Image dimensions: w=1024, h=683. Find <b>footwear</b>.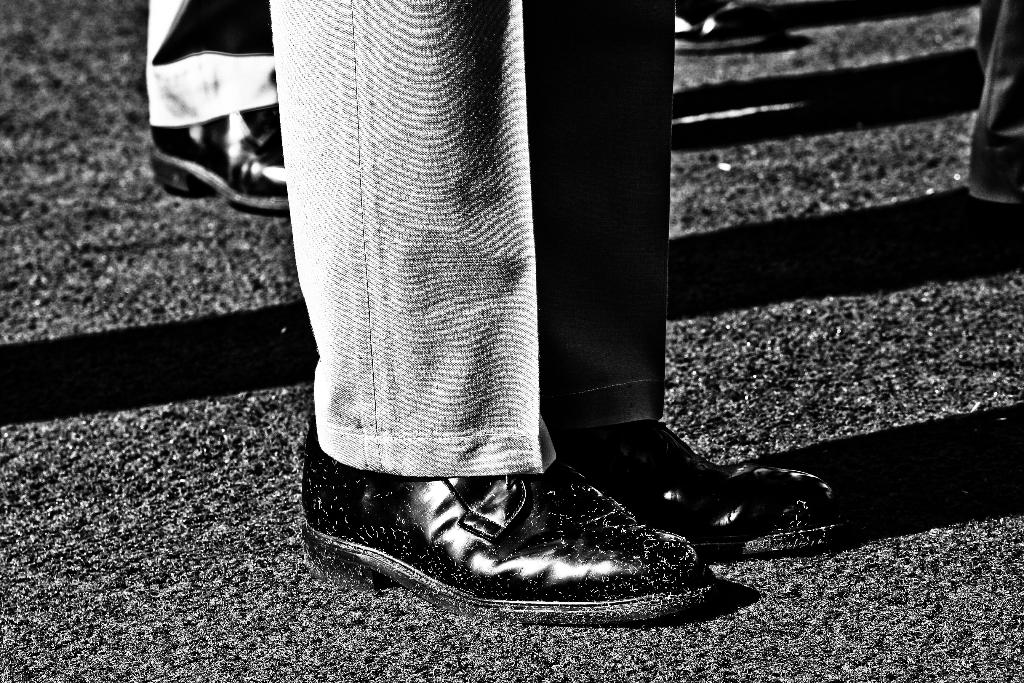
150,101,288,214.
